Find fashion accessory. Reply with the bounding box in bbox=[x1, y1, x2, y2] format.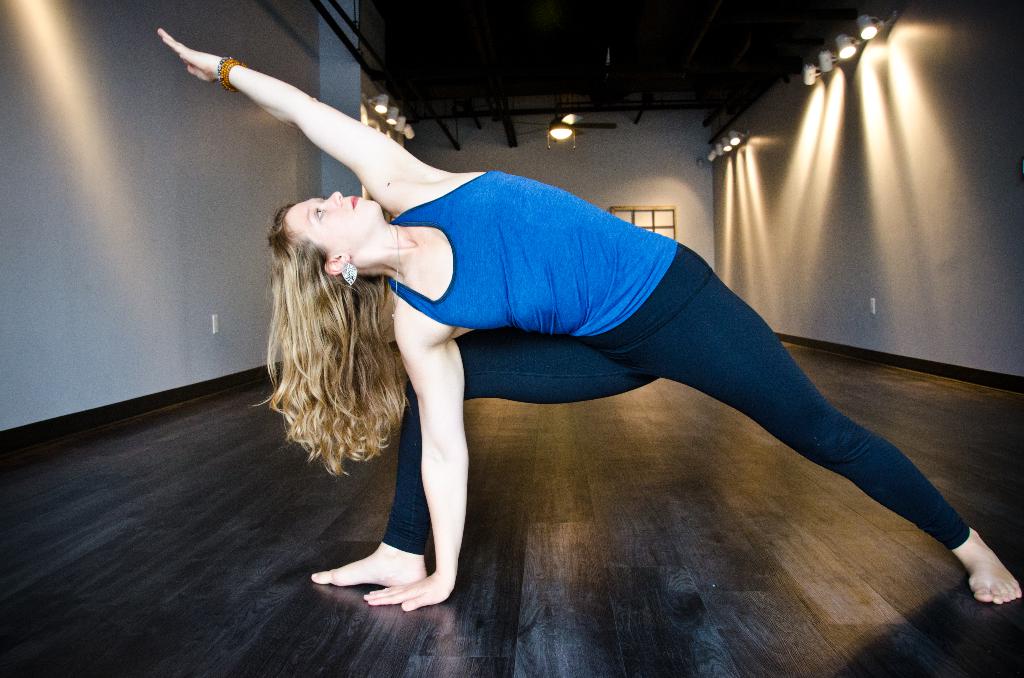
bbox=[389, 225, 397, 318].
